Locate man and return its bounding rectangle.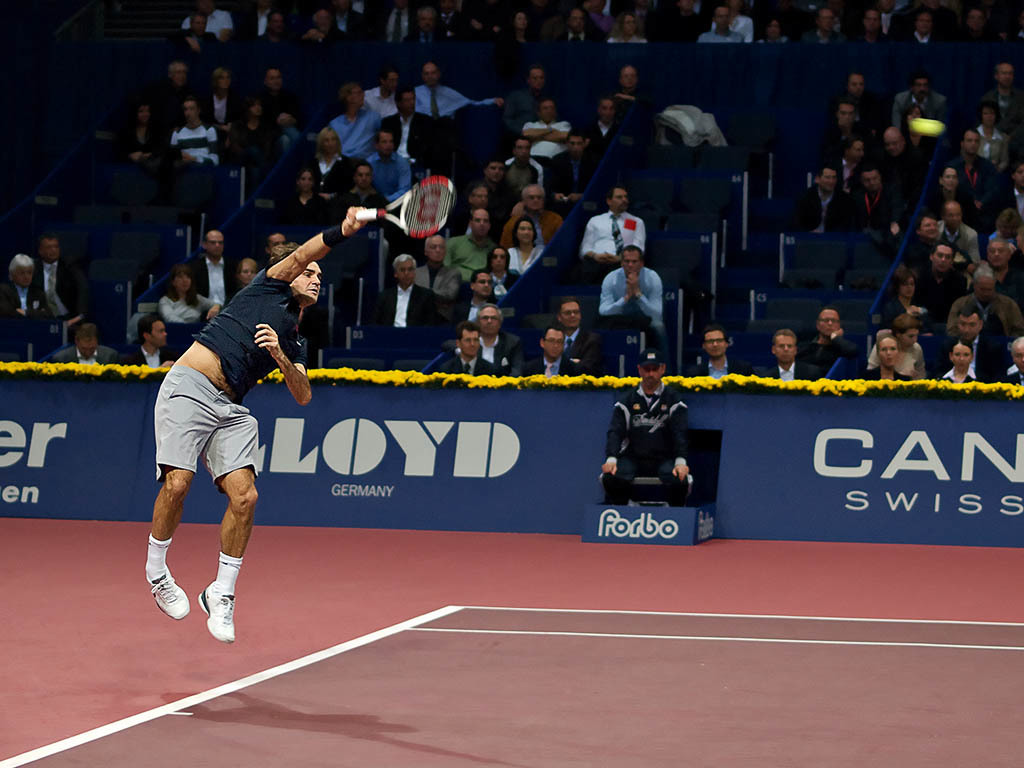
region(789, 157, 852, 246).
